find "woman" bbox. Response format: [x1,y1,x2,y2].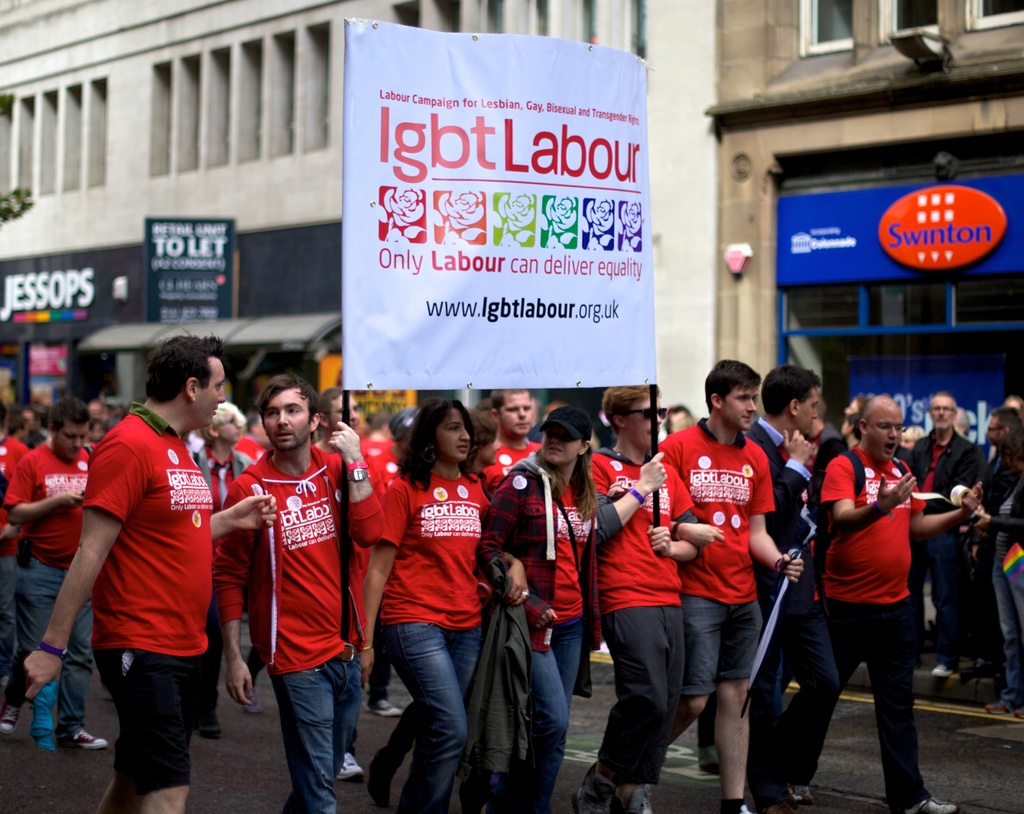
[838,409,865,452].
